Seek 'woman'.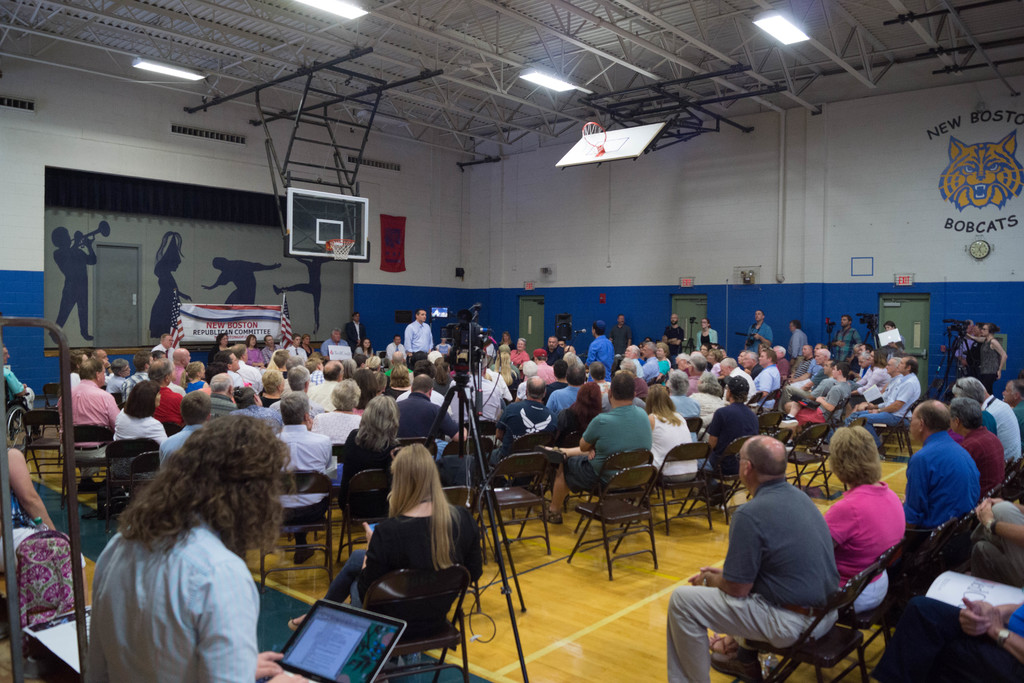
551:381:600:442.
